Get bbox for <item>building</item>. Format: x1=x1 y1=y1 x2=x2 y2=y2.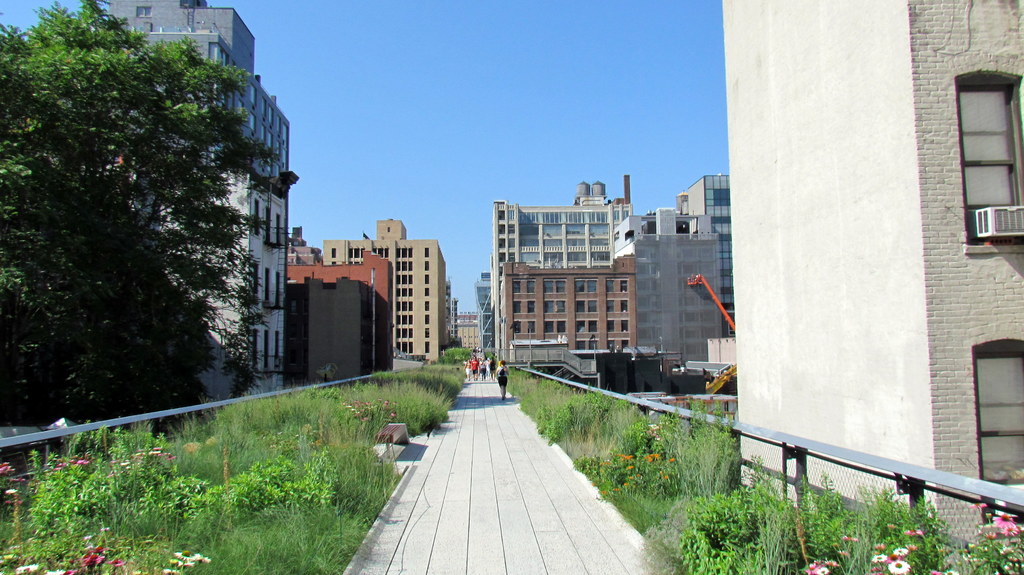
x1=283 y1=269 x2=394 y2=391.
